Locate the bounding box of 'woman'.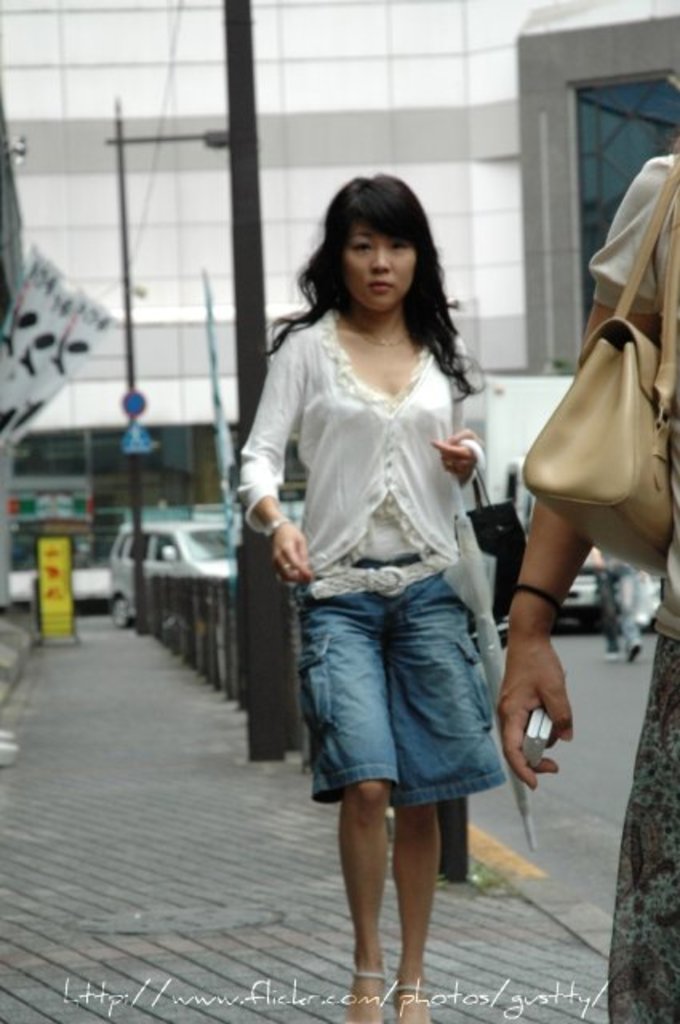
Bounding box: left=490, top=150, right=678, bottom=1022.
